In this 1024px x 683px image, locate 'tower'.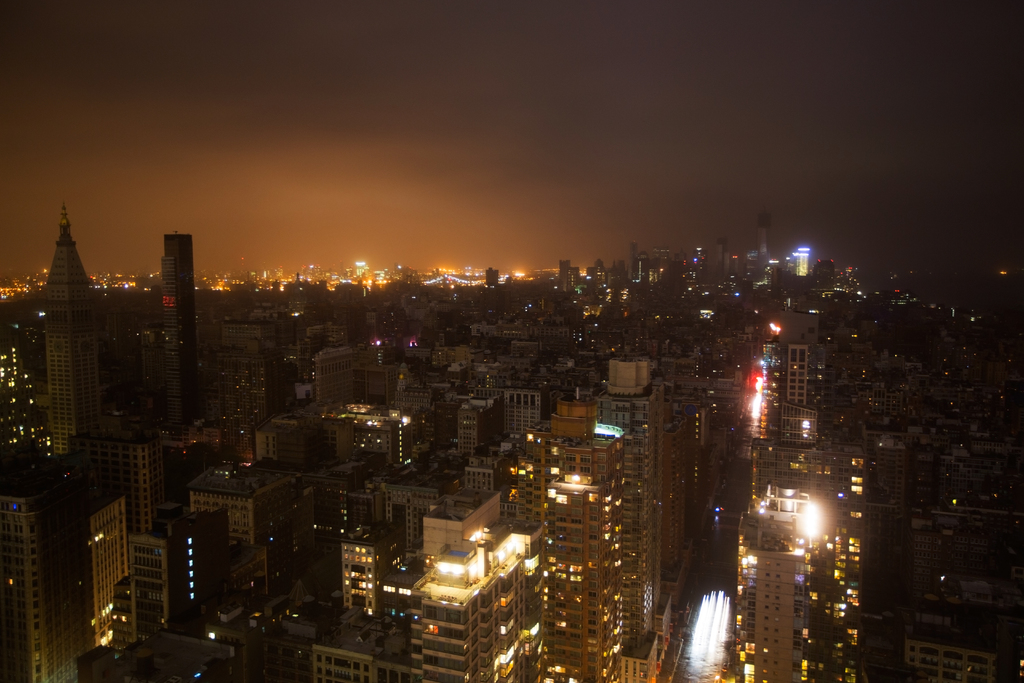
Bounding box: crop(163, 229, 199, 438).
